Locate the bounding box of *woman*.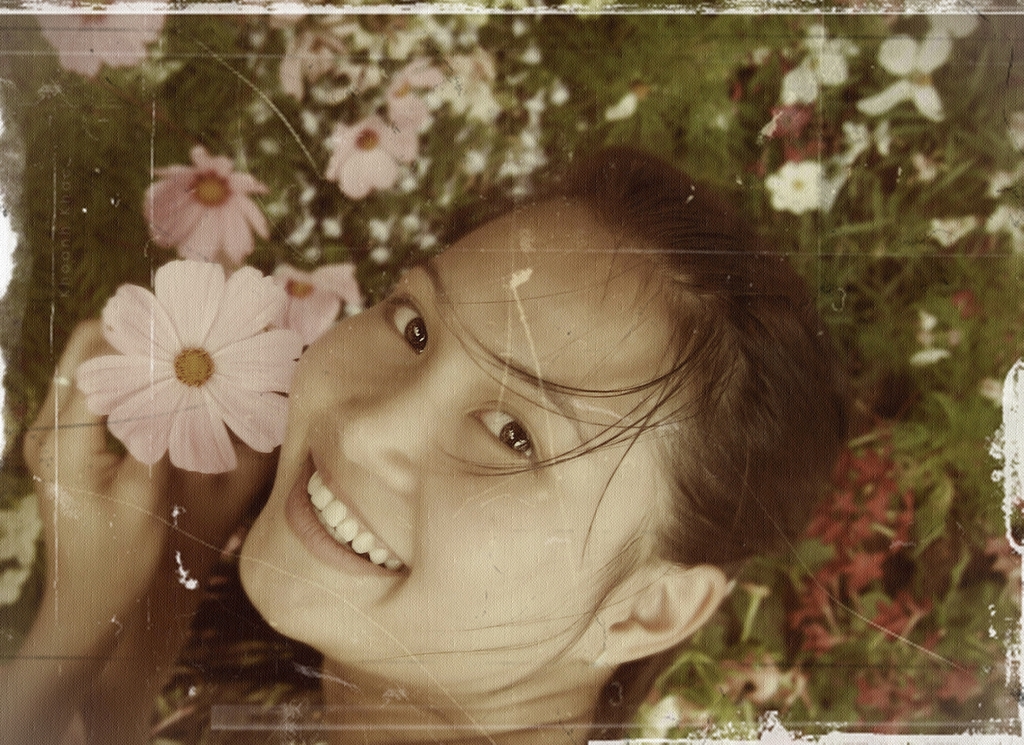
Bounding box: (0,143,846,744).
